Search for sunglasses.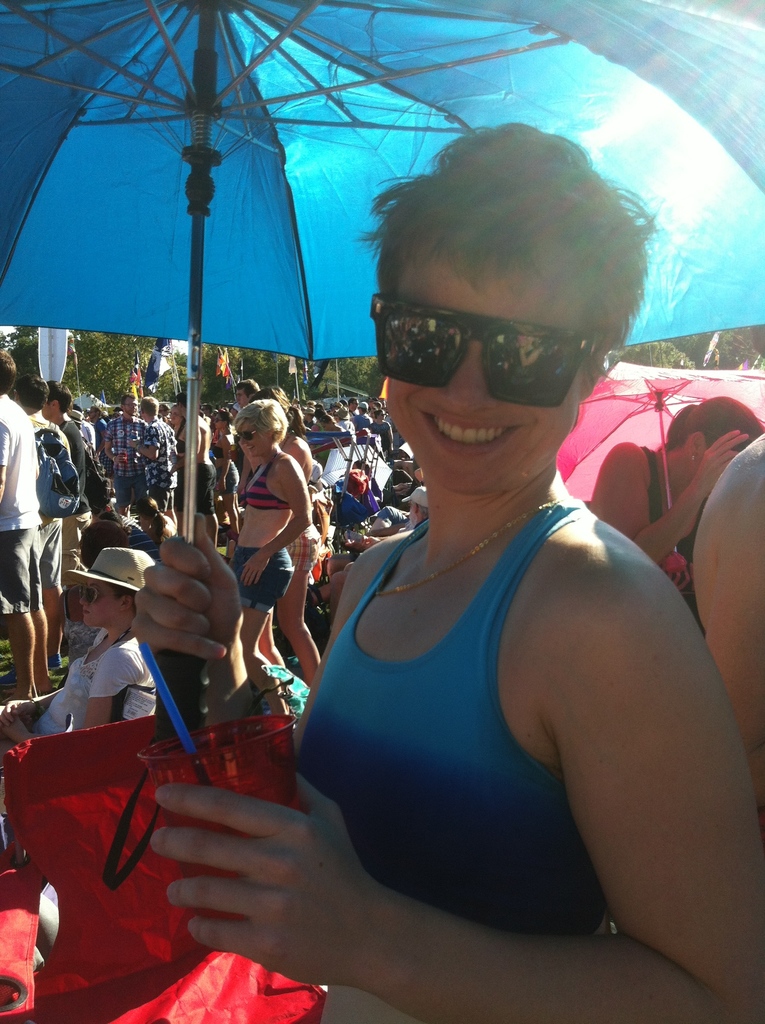
Found at detection(87, 591, 127, 607).
